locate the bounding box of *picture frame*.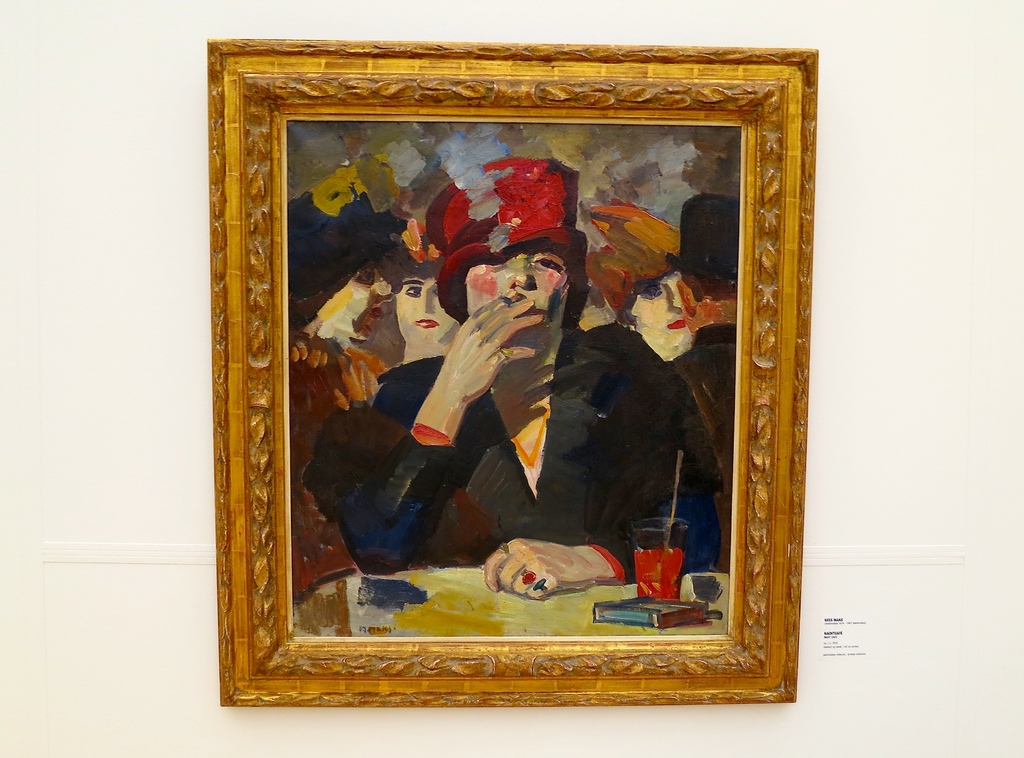
Bounding box: bbox=[211, 36, 818, 704].
